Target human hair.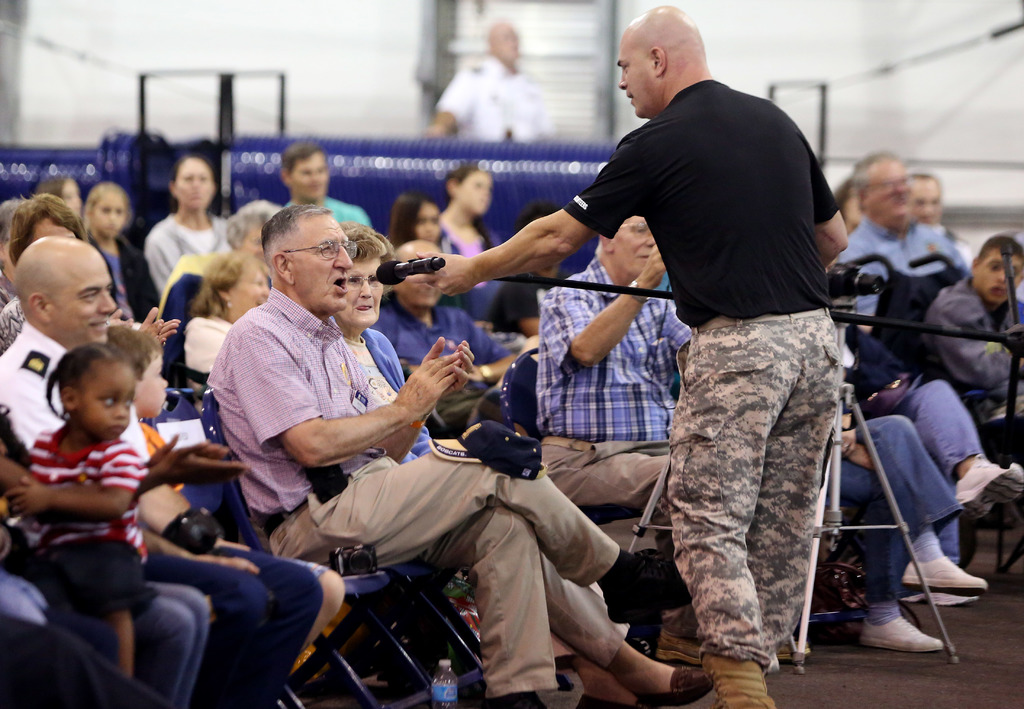
Target region: box(0, 200, 24, 239).
